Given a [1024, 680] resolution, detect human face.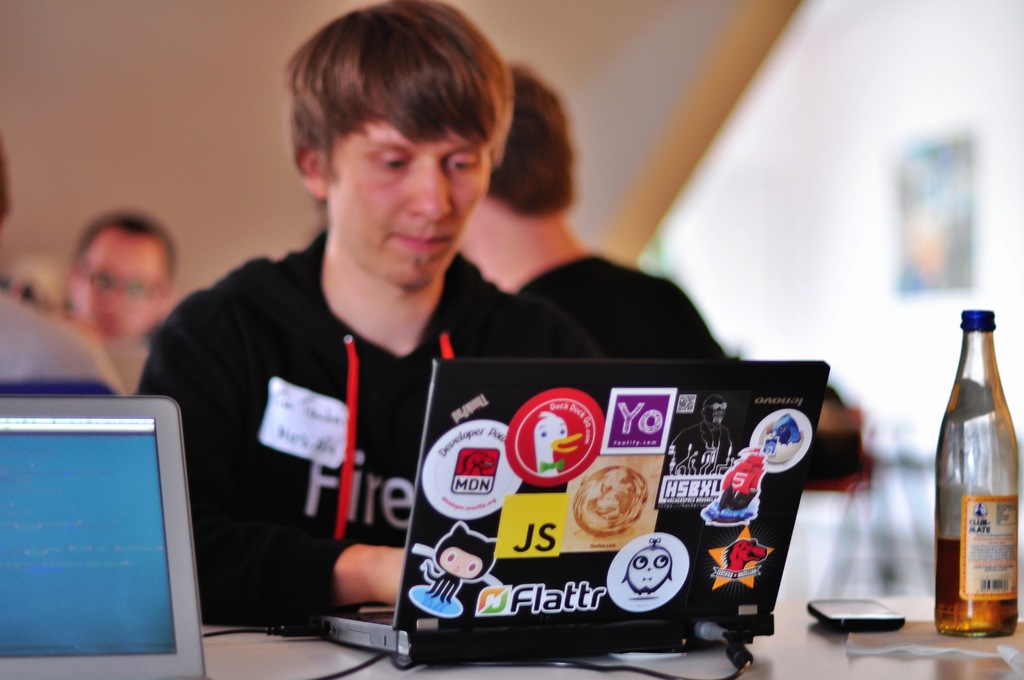
<box>329,121,490,291</box>.
